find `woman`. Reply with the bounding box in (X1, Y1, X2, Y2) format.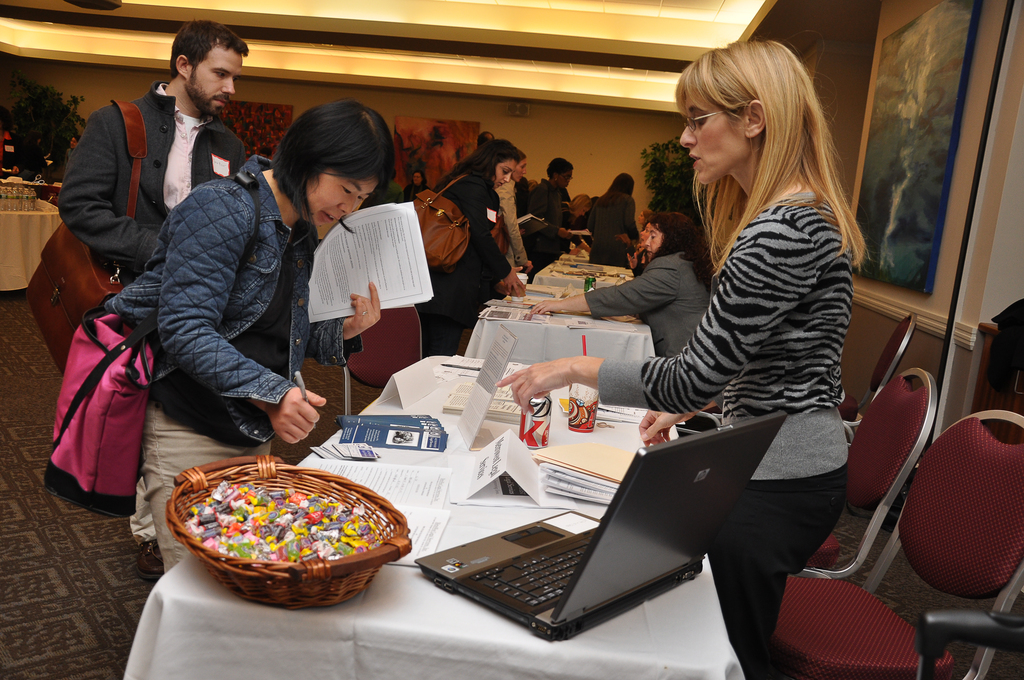
(584, 173, 640, 263).
